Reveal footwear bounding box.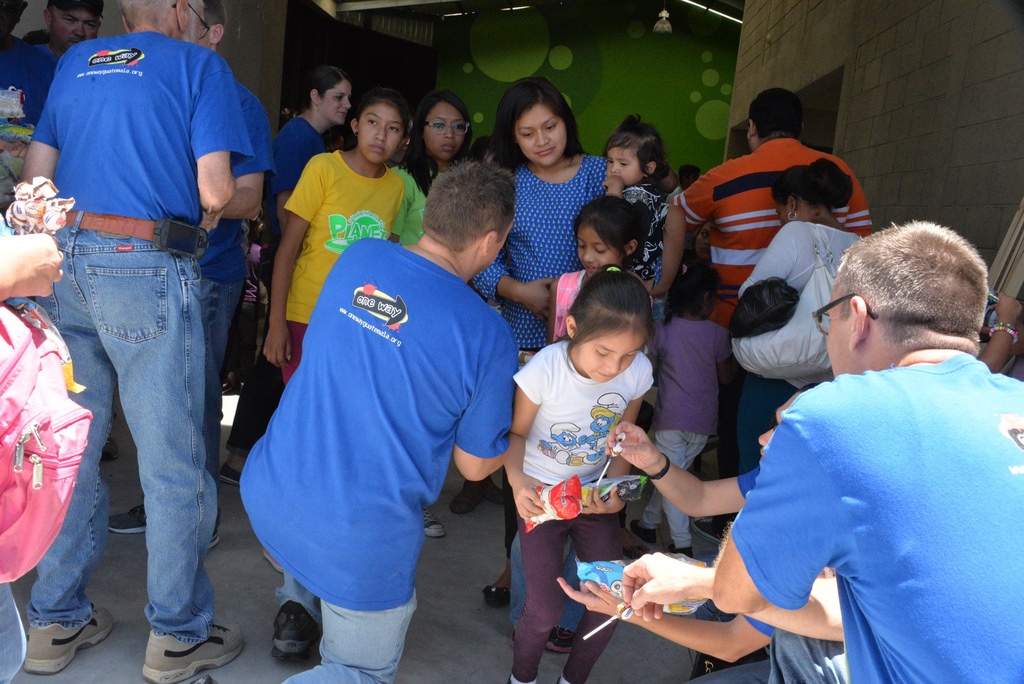
Revealed: x1=257 y1=594 x2=315 y2=679.
